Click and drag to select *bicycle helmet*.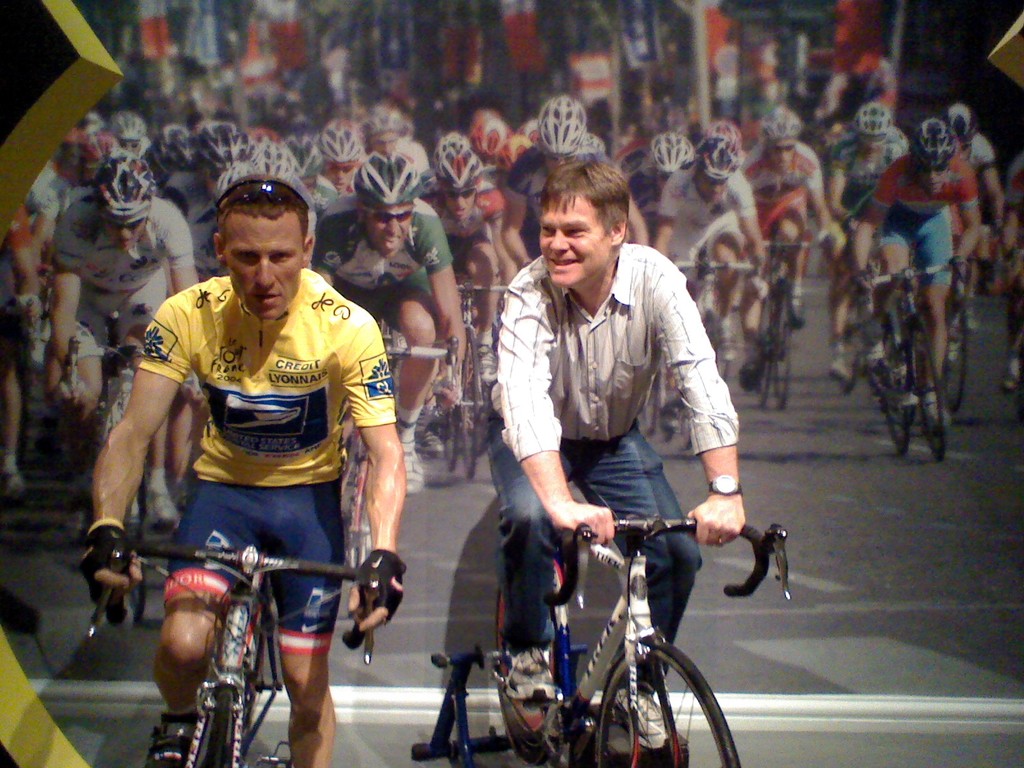
Selection: detection(239, 138, 294, 186).
